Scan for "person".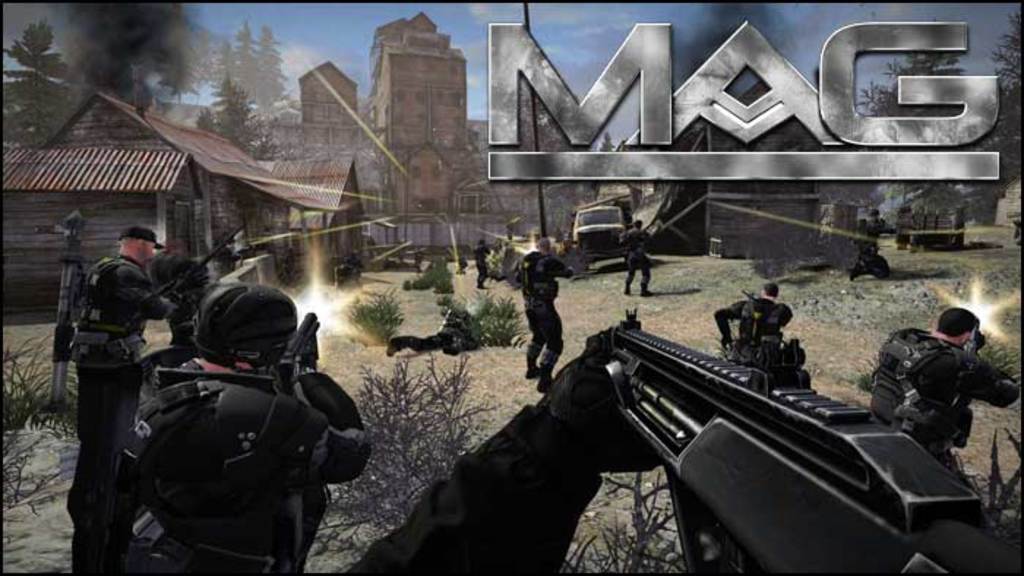
Scan result: bbox=[709, 284, 810, 371].
